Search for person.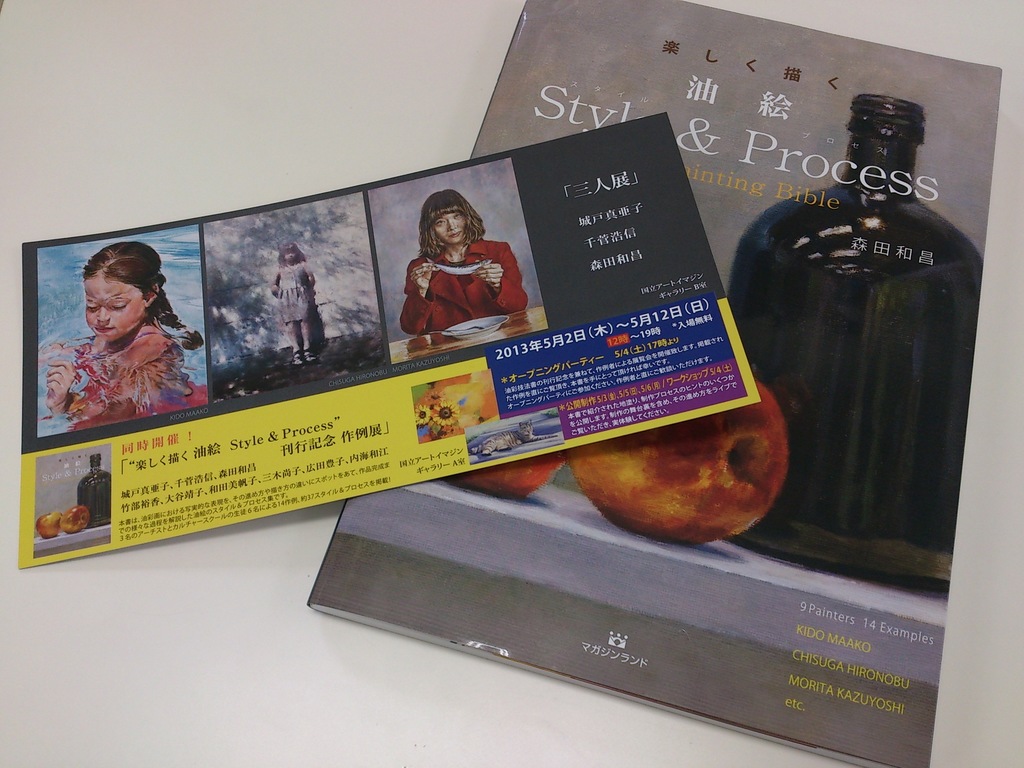
Found at (33,236,196,437).
